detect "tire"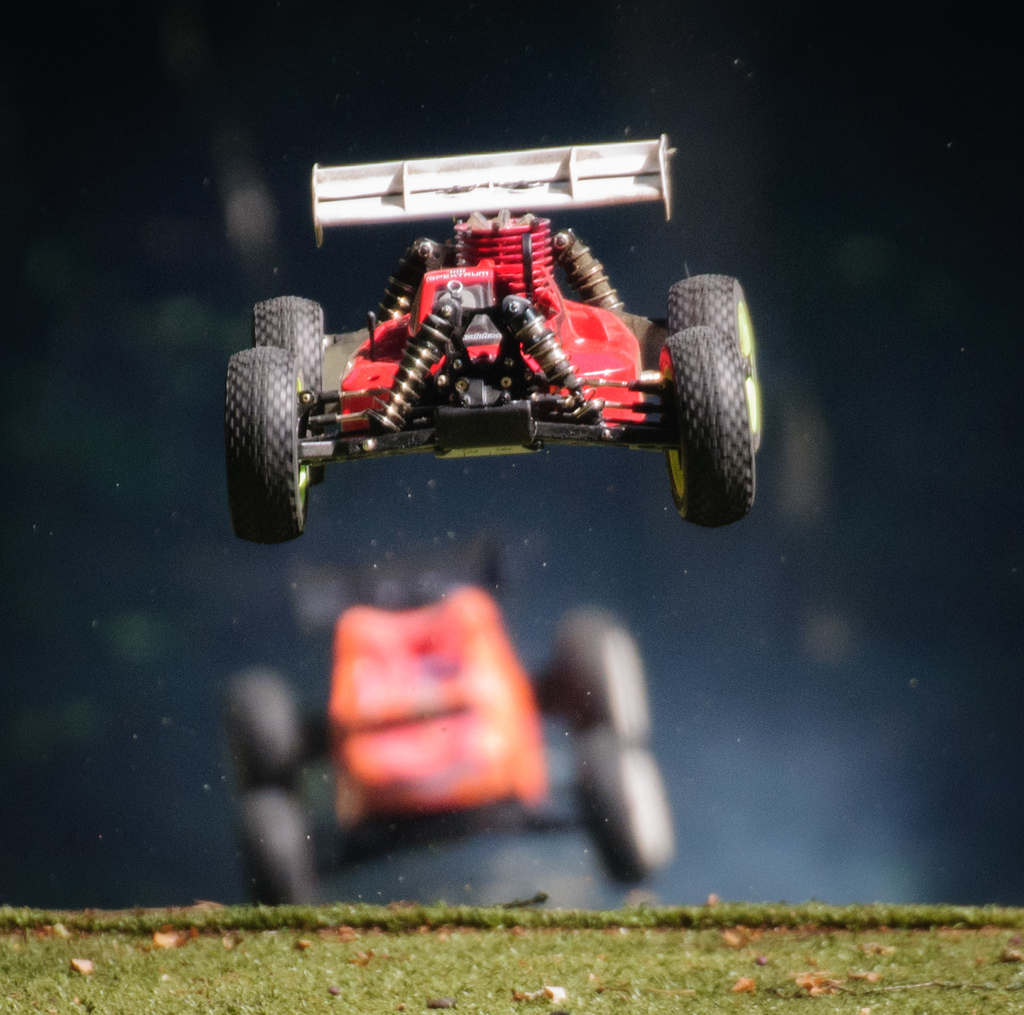
bbox(664, 326, 754, 528)
